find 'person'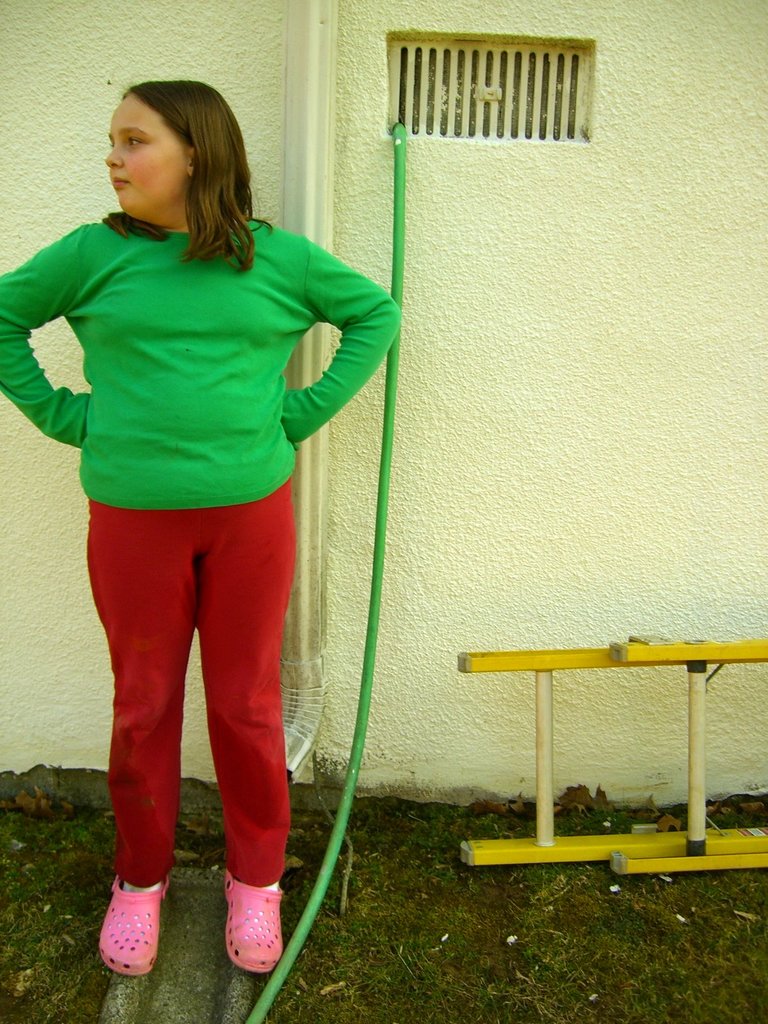
region(24, 31, 398, 942)
